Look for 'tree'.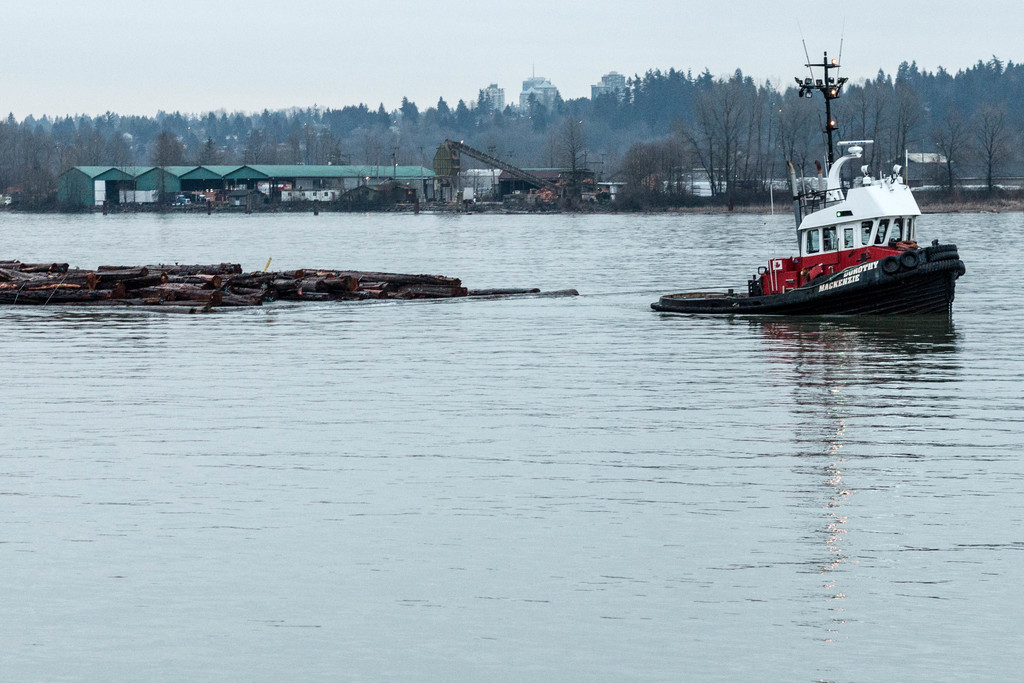
Found: crop(538, 107, 600, 212).
